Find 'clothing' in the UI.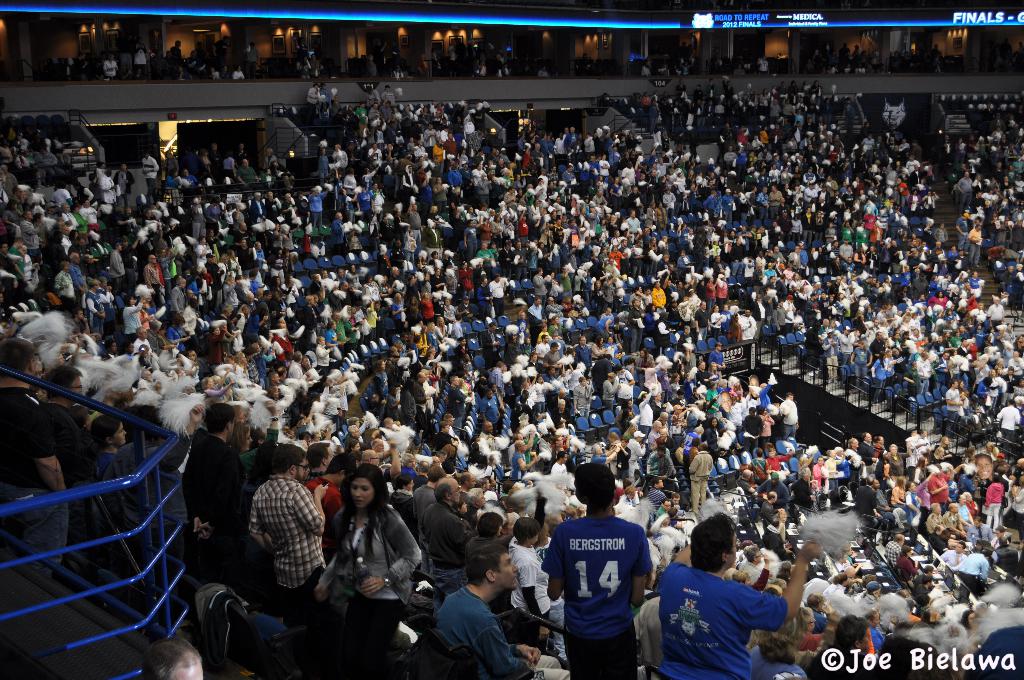
UI element at {"x1": 553, "y1": 462, "x2": 568, "y2": 480}.
